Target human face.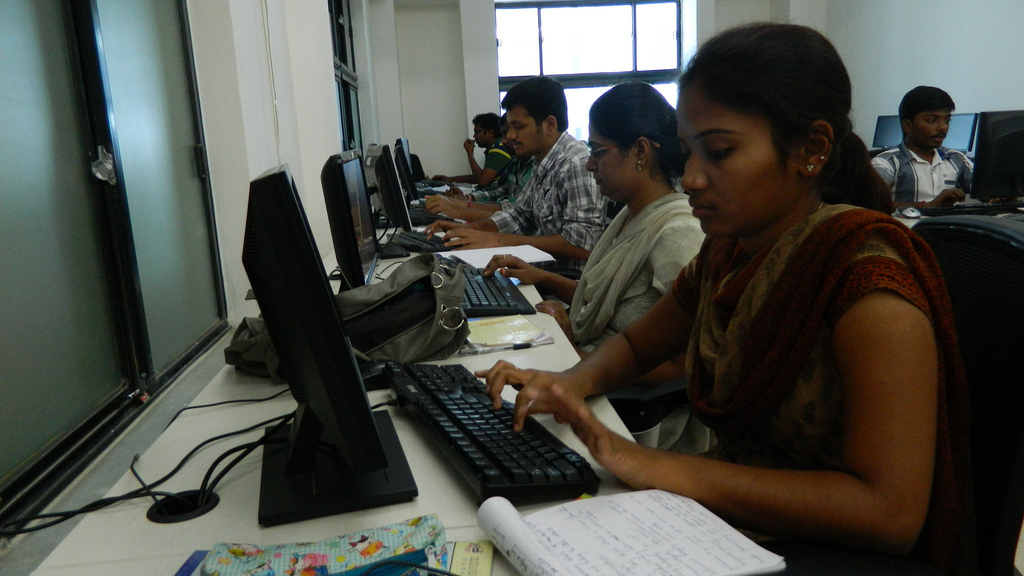
Target region: <box>906,107,952,149</box>.
